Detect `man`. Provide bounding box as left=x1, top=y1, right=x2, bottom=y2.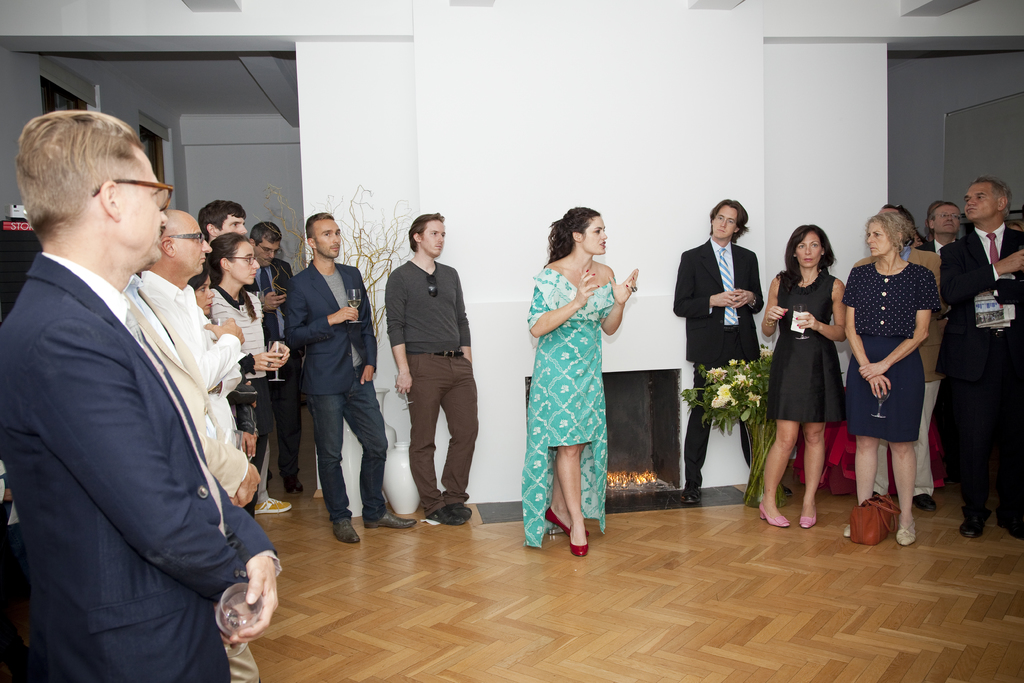
left=934, top=173, right=1023, bottom=545.
